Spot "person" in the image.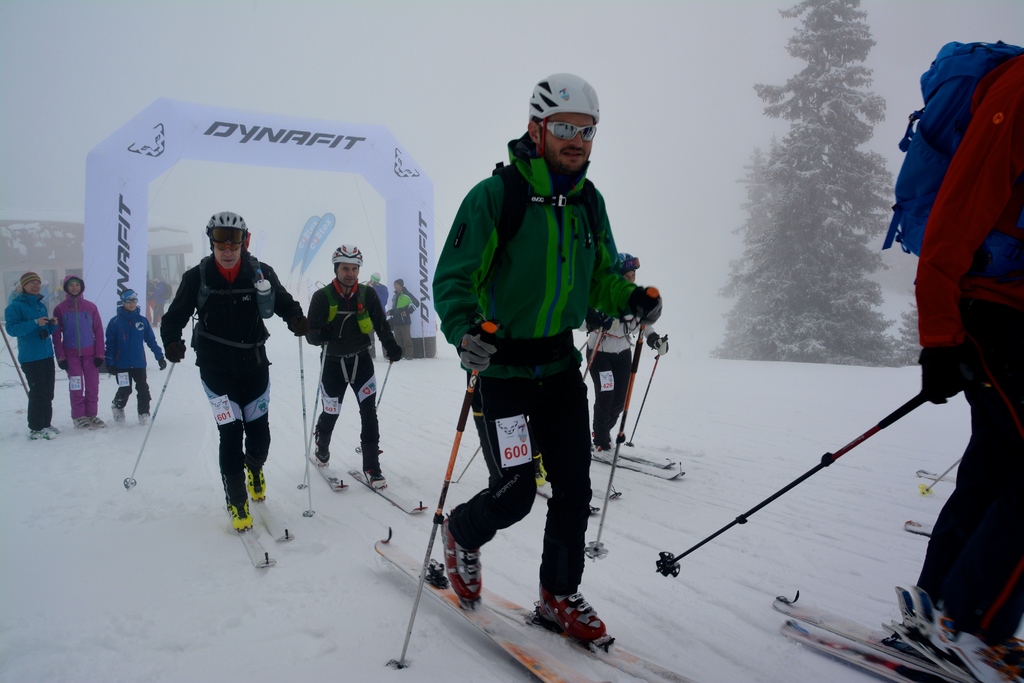
"person" found at BBox(304, 243, 404, 493).
